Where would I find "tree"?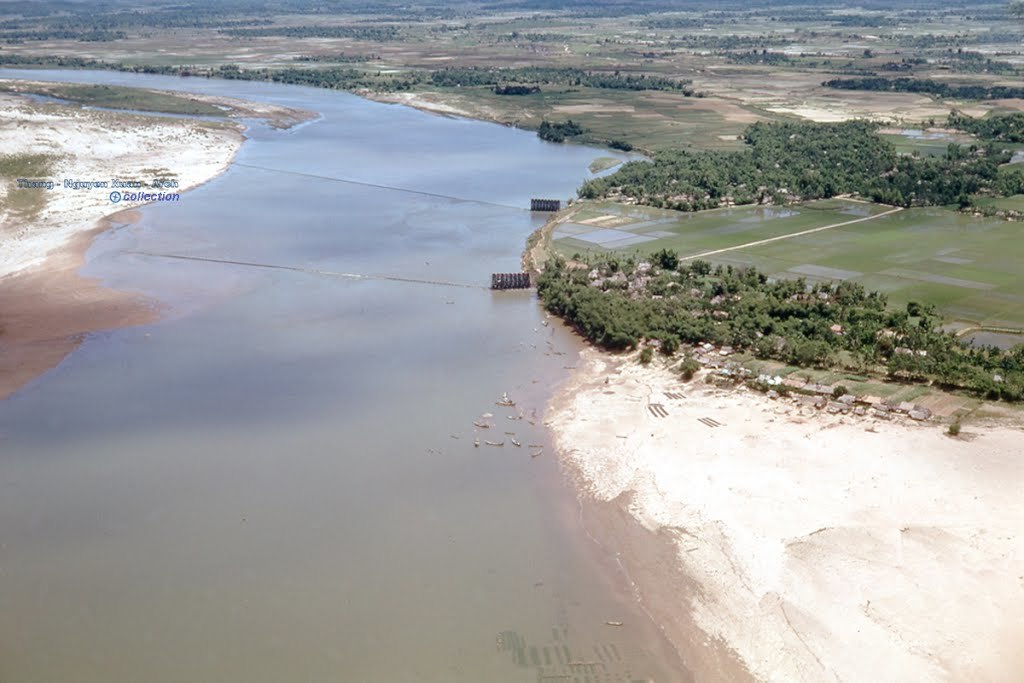
At bbox=(813, 70, 1023, 102).
